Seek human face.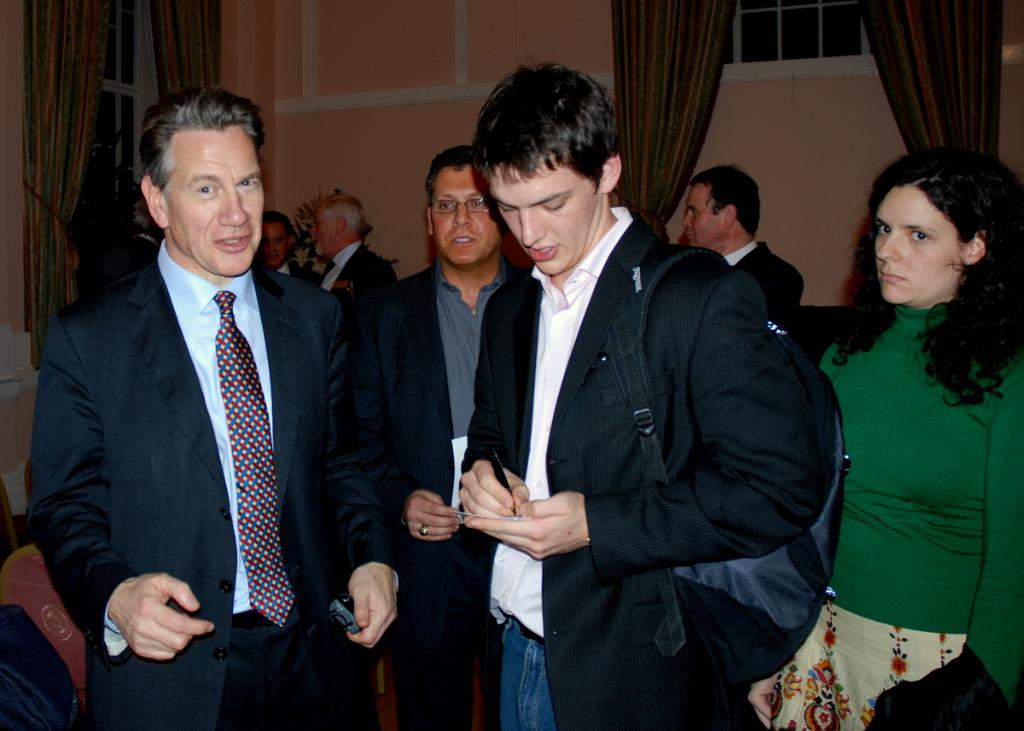
bbox=(486, 154, 599, 275).
